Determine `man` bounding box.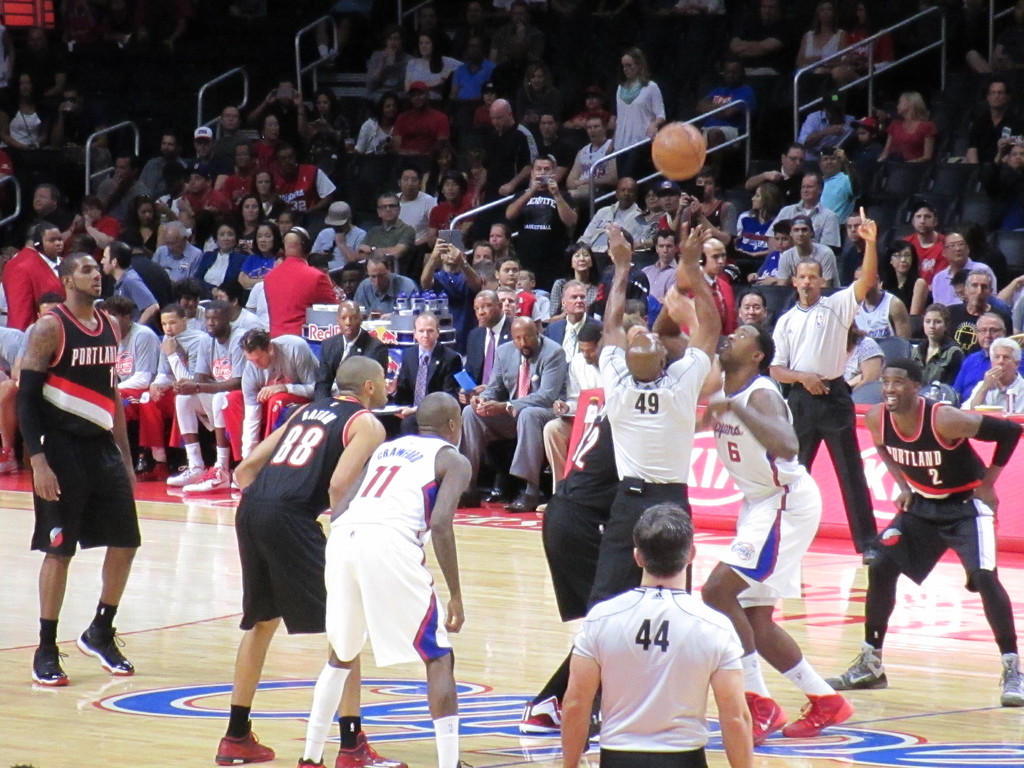
Determined: detection(523, 270, 536, 289).
